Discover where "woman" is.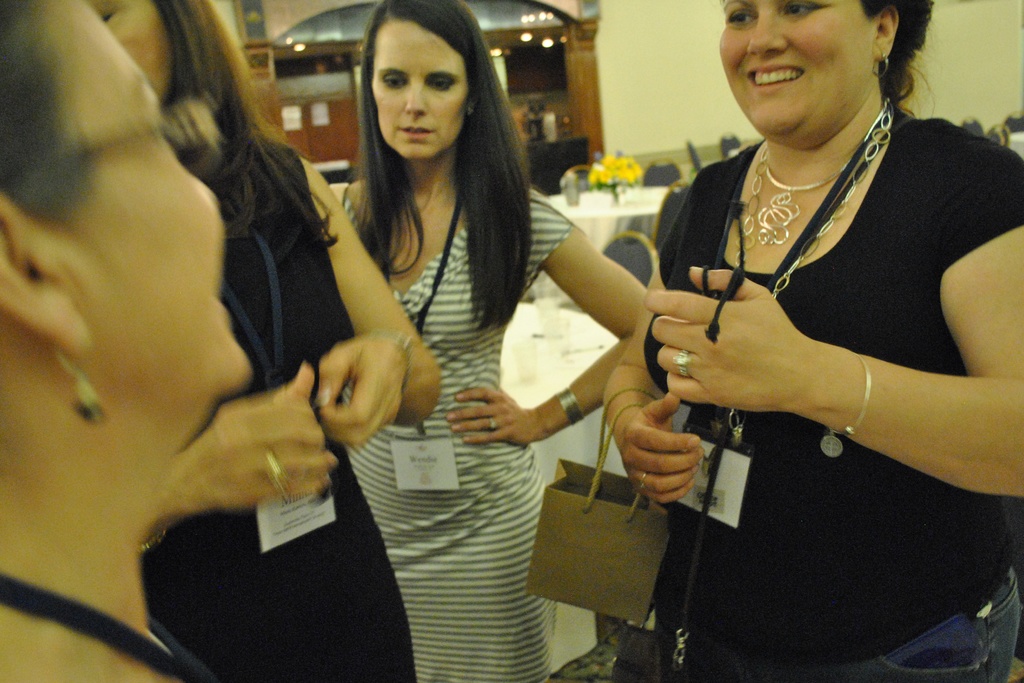
Discovered at <box>599,0,1023,682</box>.
